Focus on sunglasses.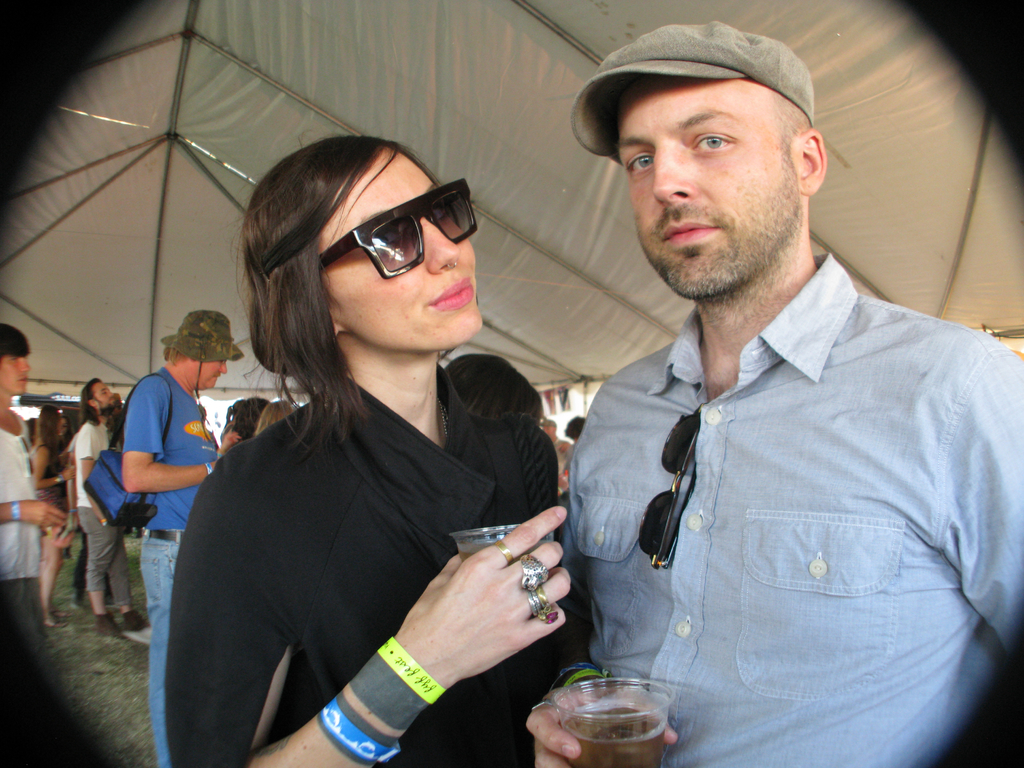
Focused at select_region(316, 177, 483, 283).
